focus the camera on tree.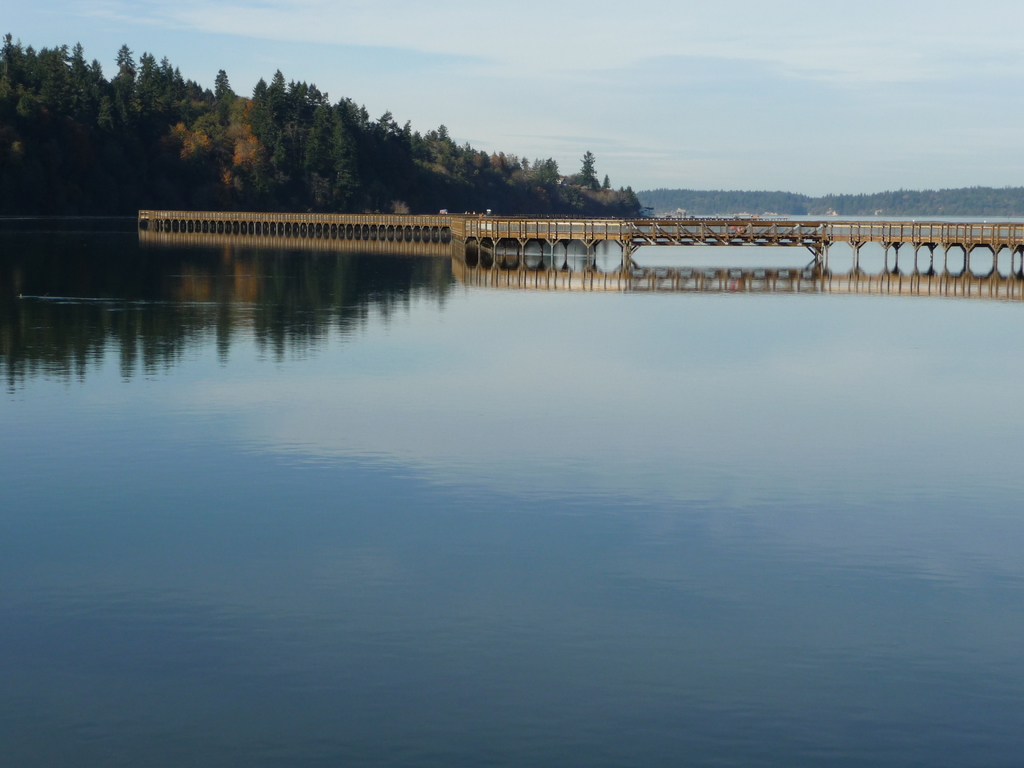
Focus region: detection(0, 31, 27, 99).
